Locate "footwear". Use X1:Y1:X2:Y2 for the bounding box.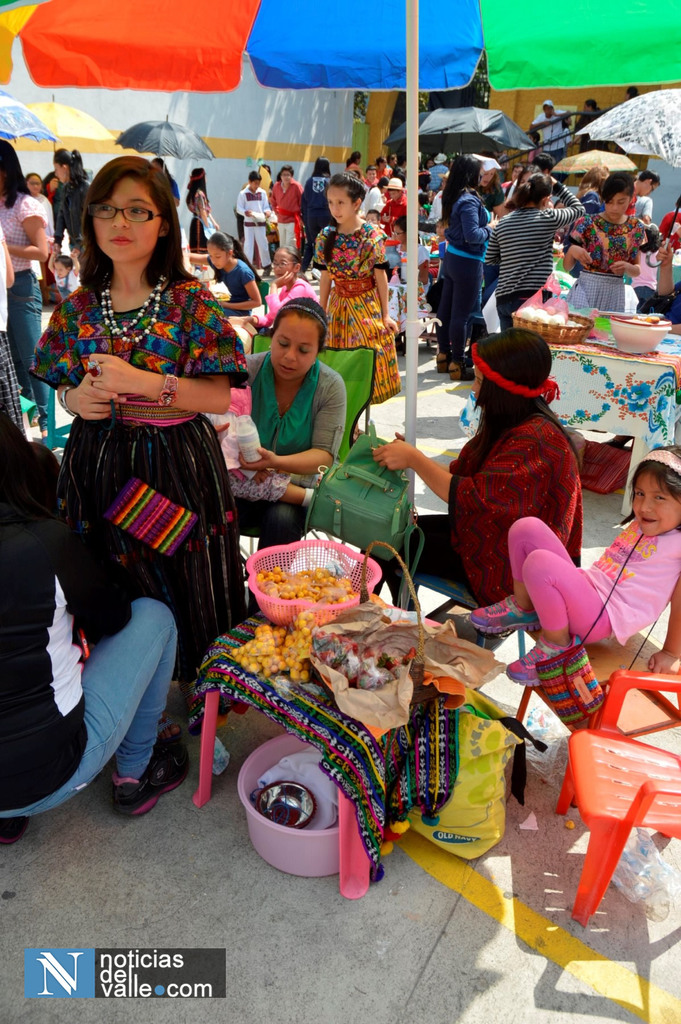
501:639:576:683.
